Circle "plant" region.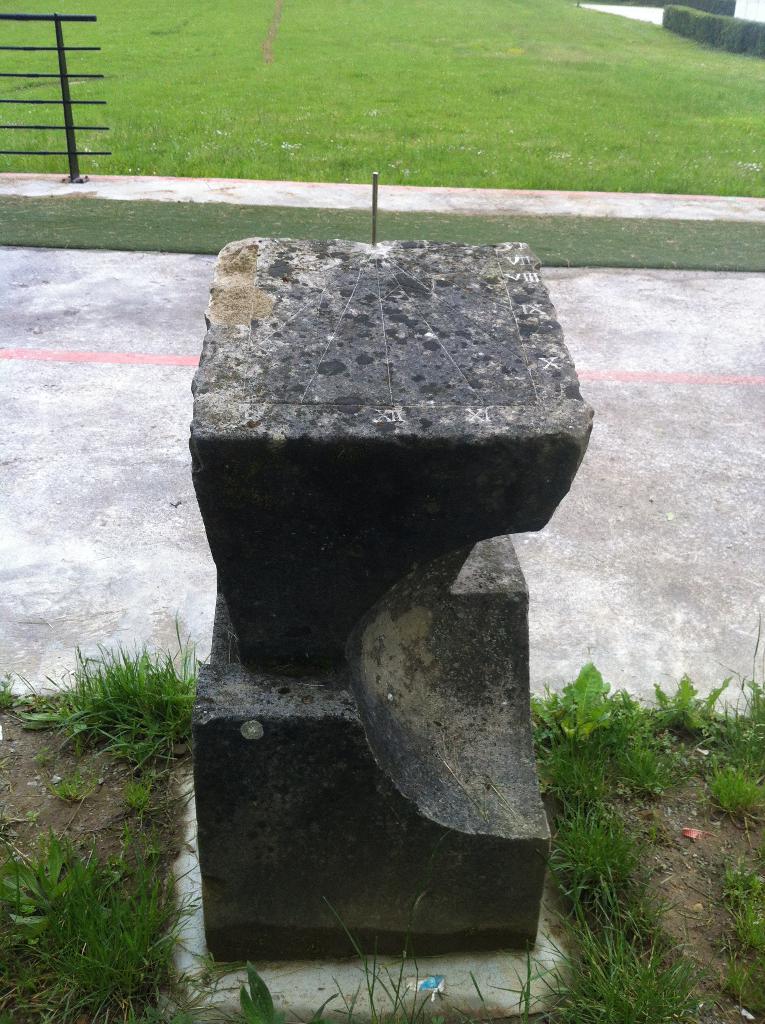
Region: Rect(284, 794, 488, 1023).
